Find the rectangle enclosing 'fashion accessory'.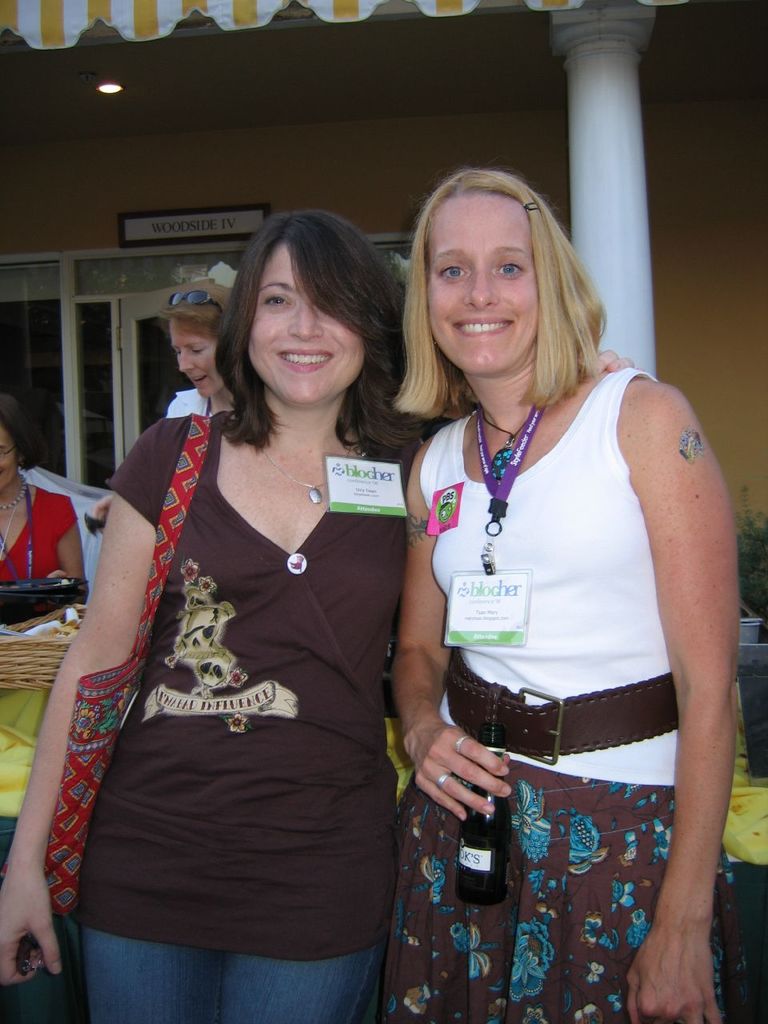
bbox=(0, 494, 25, 557).
